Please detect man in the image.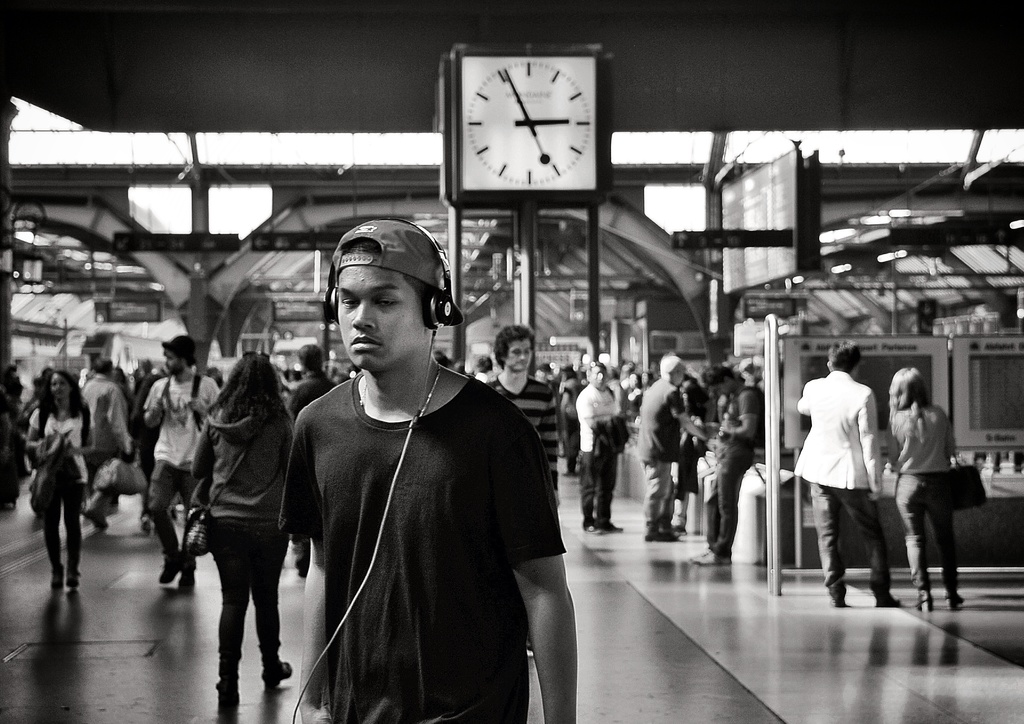
pyautogui.locateOnScreen(284, 207, 581, 723).
